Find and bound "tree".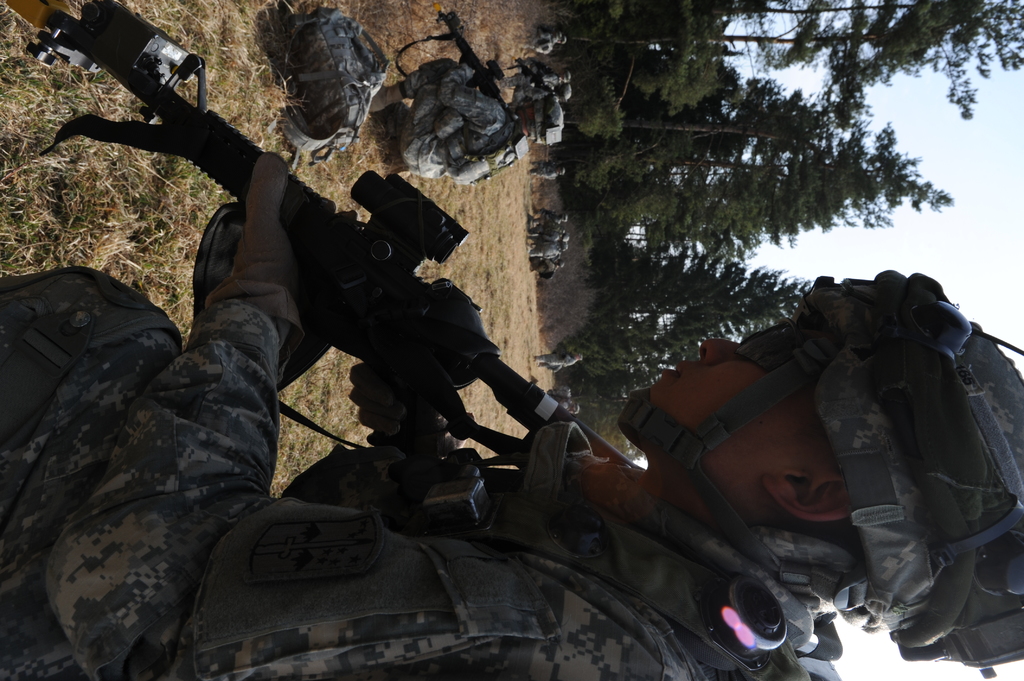
Bound: BBox(525, 24, 870, 204).
